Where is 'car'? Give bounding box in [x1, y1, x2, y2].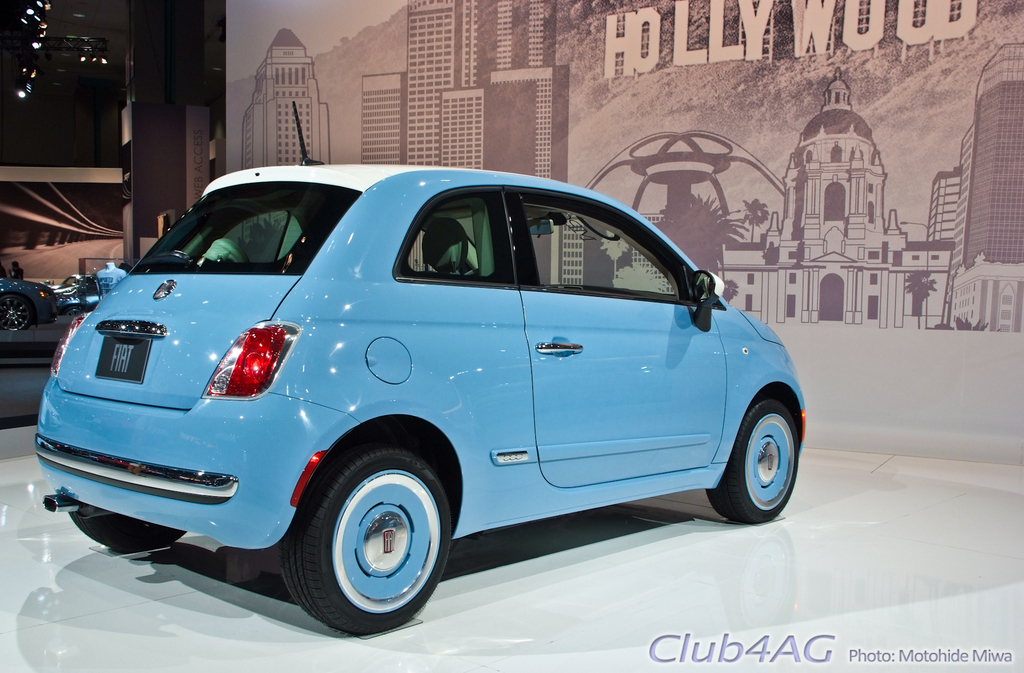
[0, 276, 60, 328].
